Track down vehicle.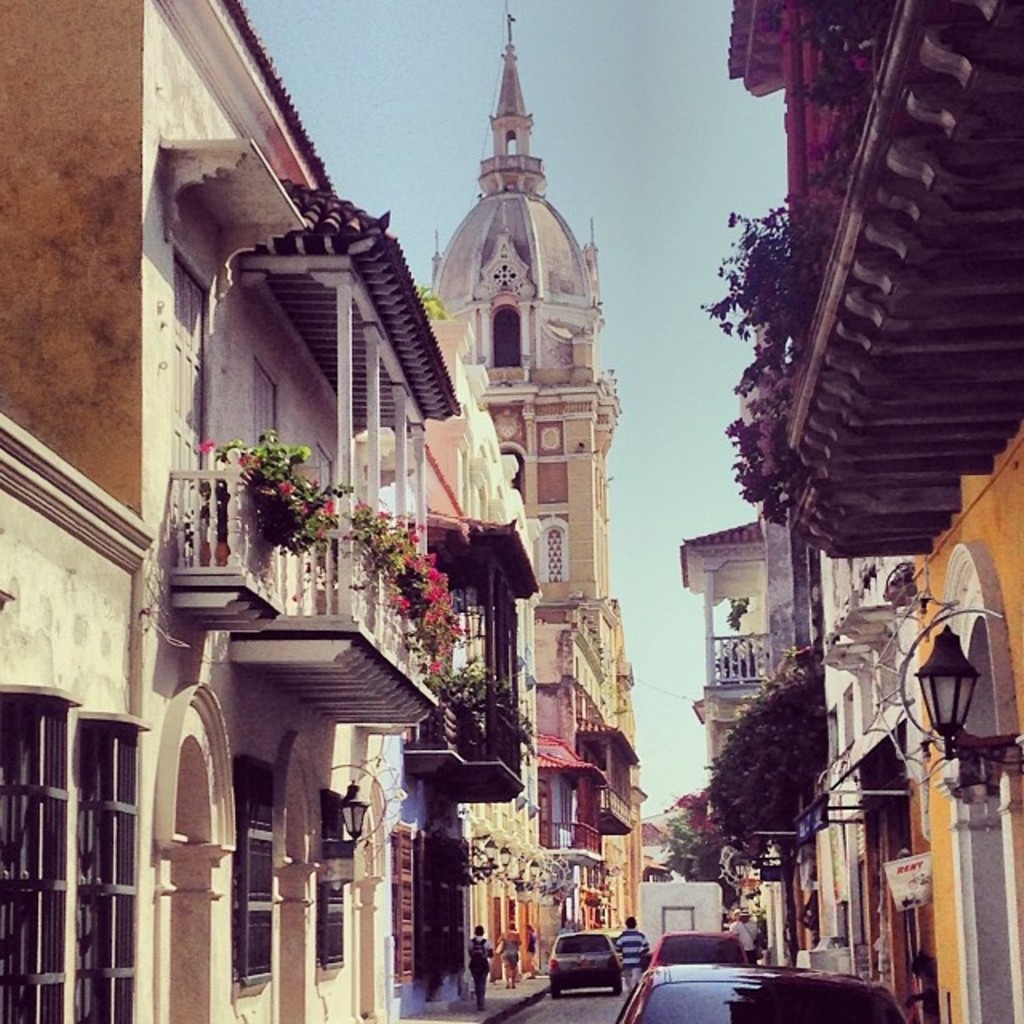
Tracked to (646, 930, 752, 966).
